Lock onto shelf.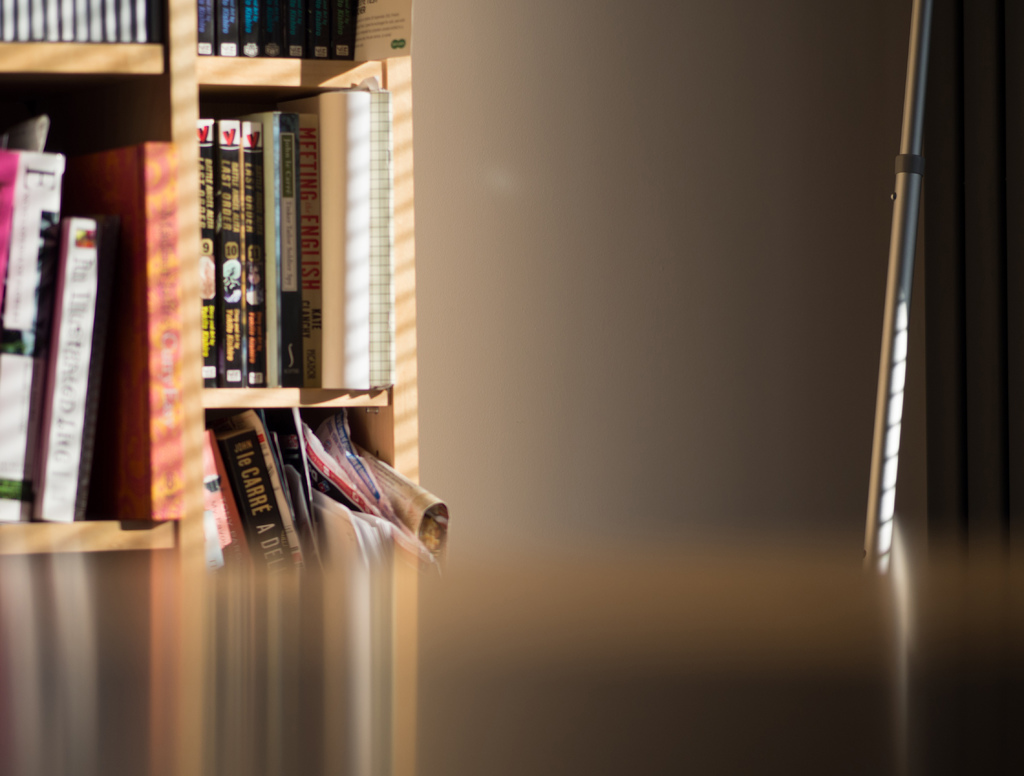
Locked: x1=201, y1=88, x2=376, y2=385.
